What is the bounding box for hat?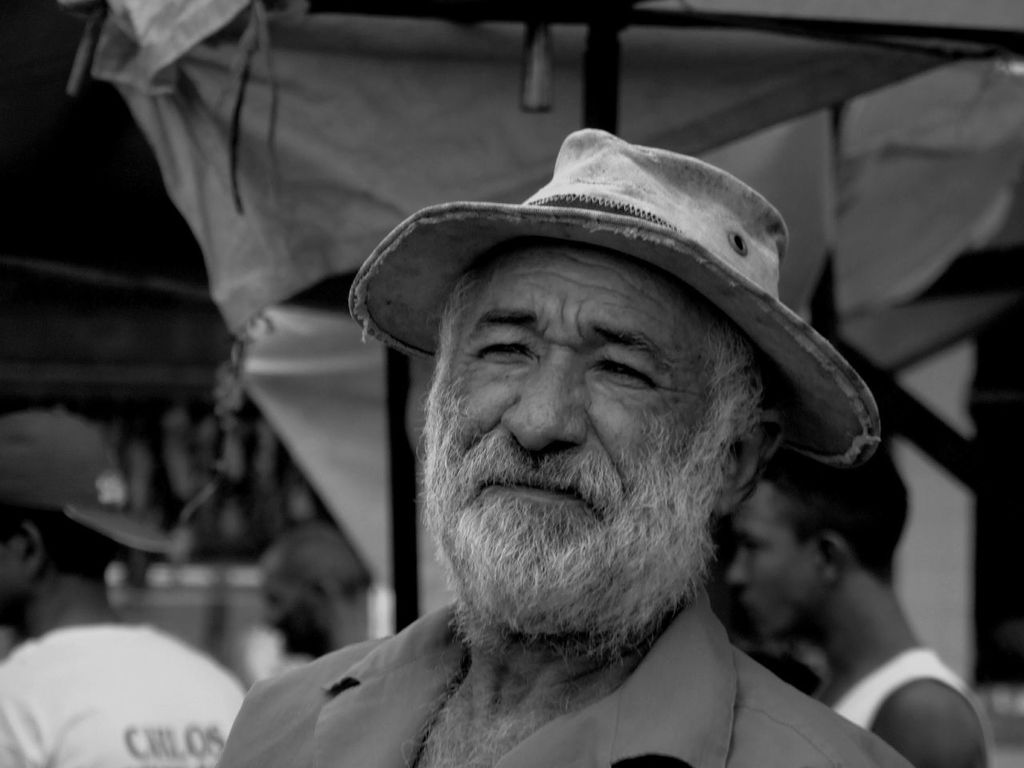
locate(346, 122, 878, 466).
